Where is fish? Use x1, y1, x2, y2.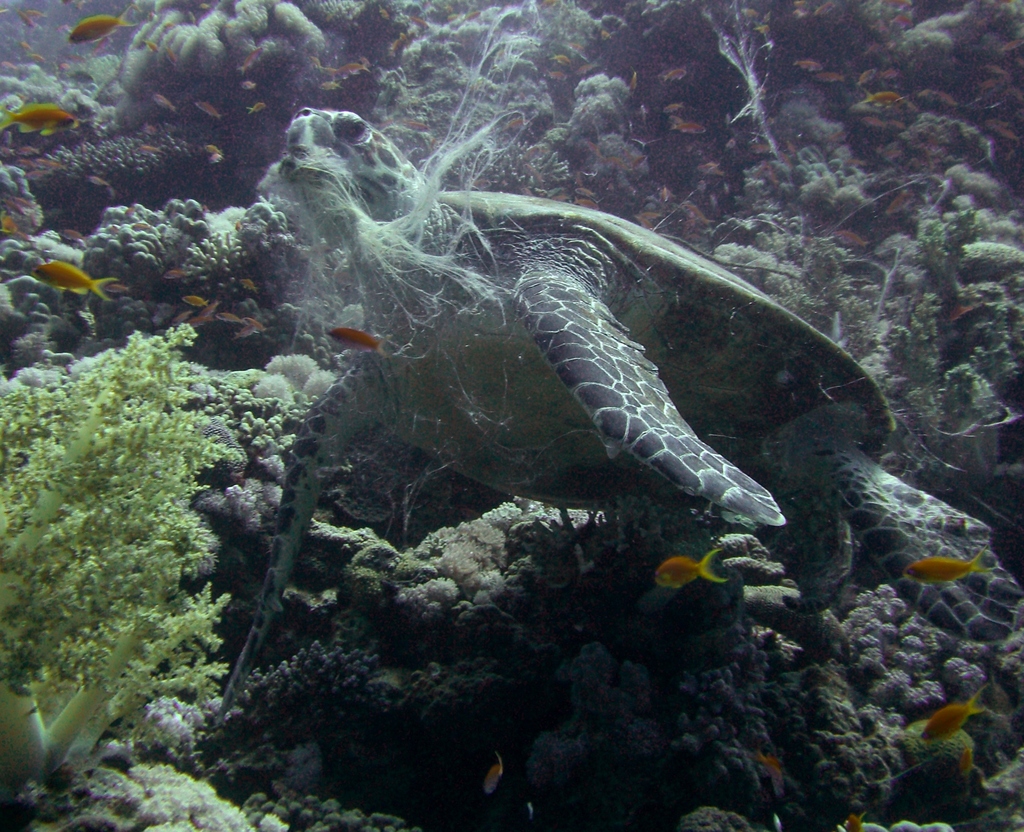
0, 102, 78, 137.
